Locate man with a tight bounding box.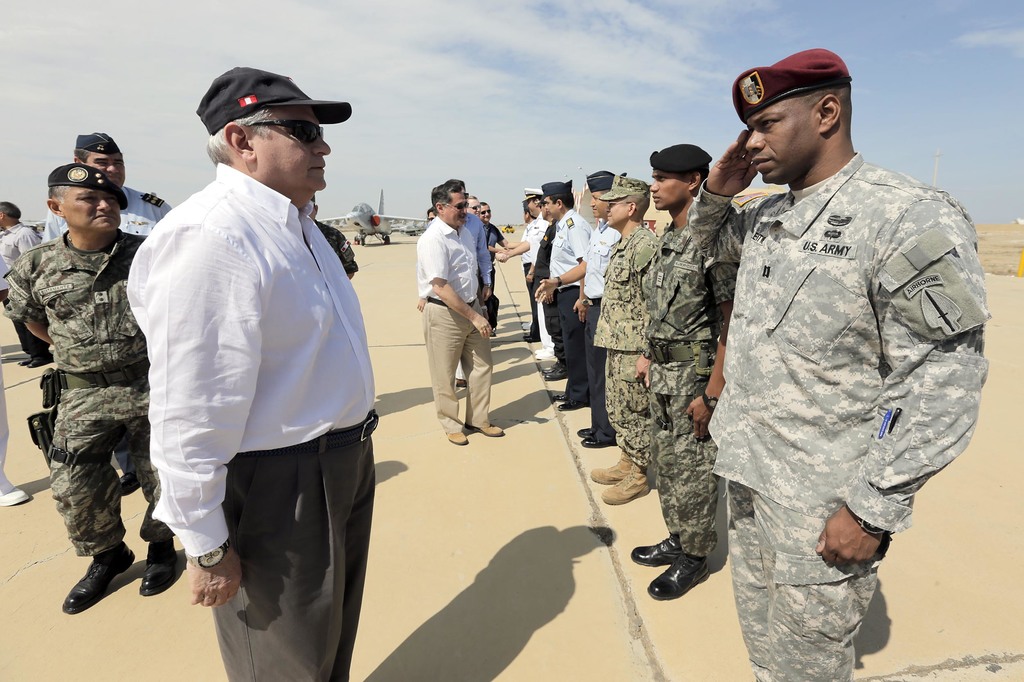
bbox(478, 202, 520, 336).
